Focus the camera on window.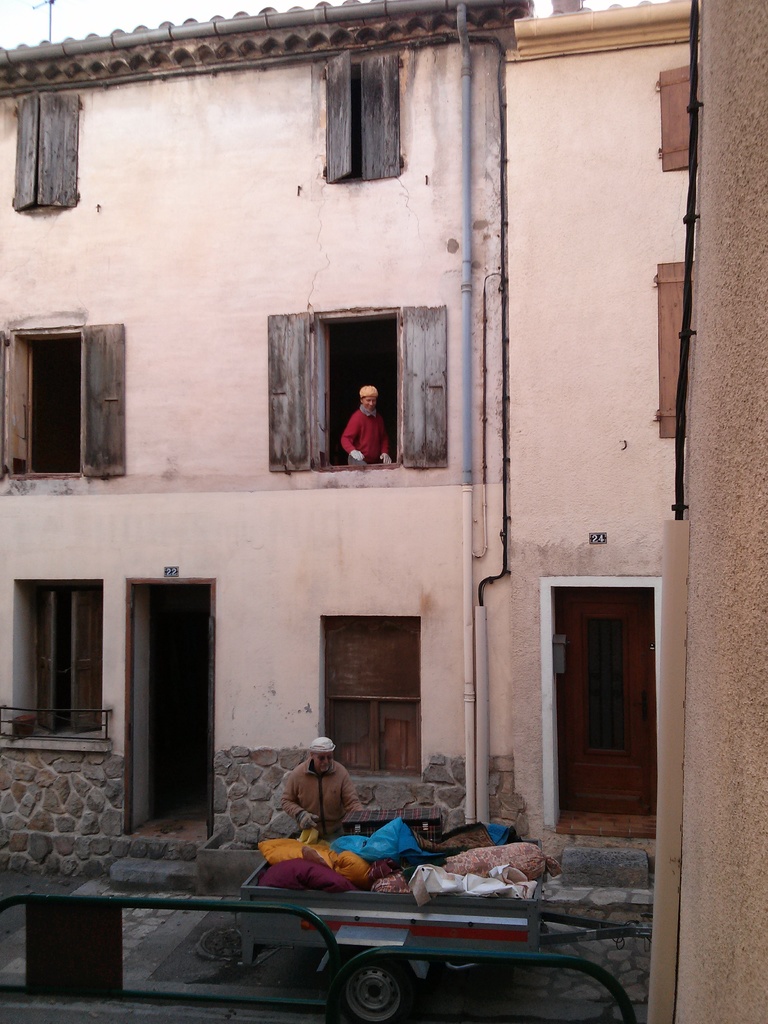
Focus region: {"x1": 656, "y1": 70, "x2": 700, "y2": 172}.
